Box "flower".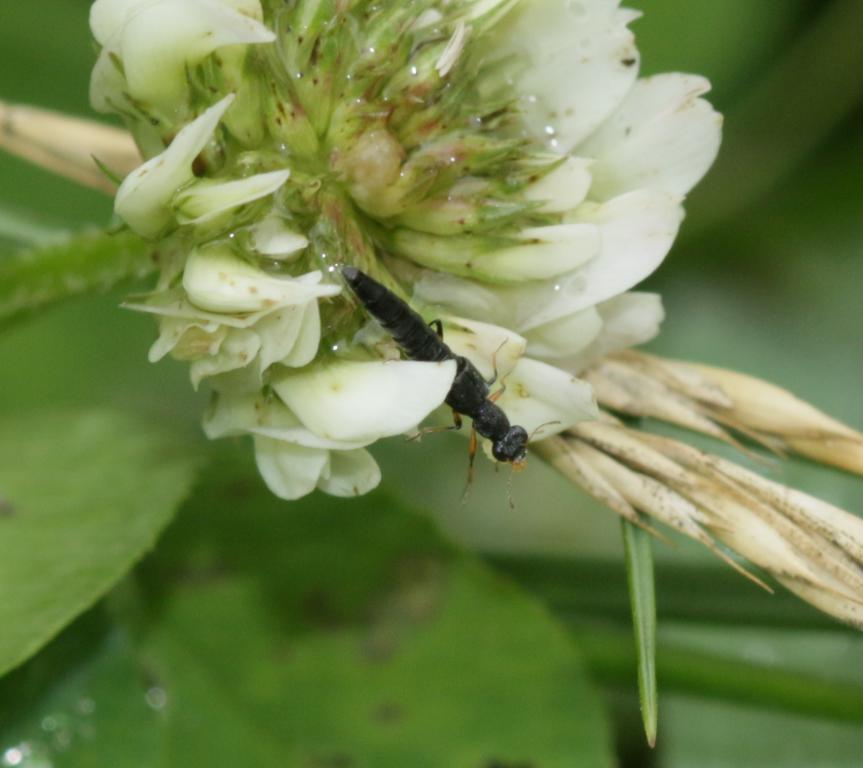
select_region(91, 1, 756, 598).
